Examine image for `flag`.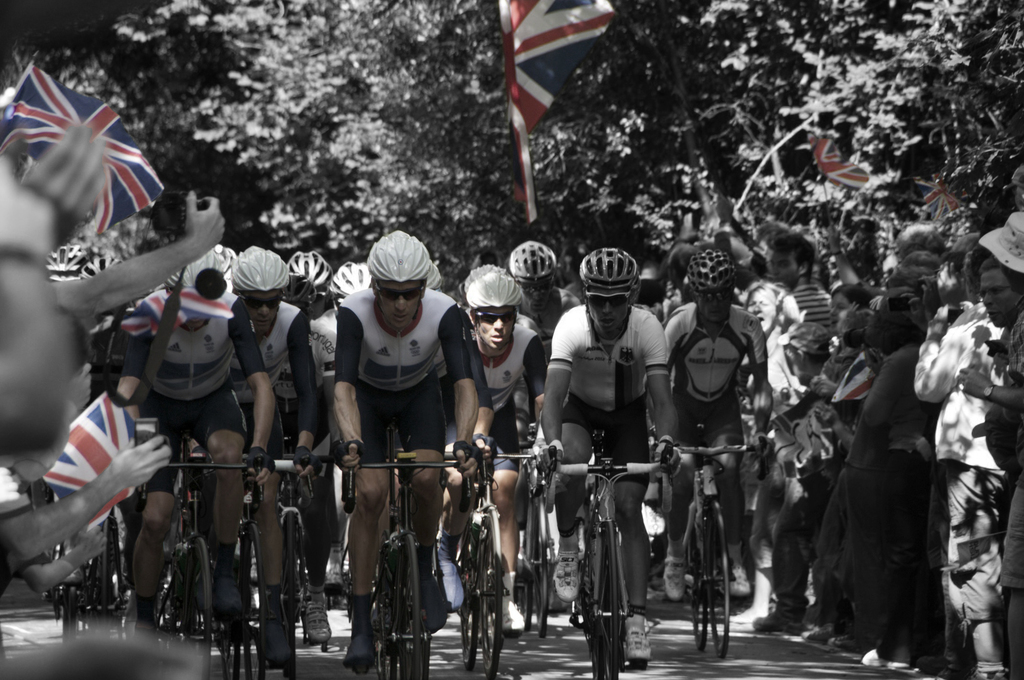
Examination result: 811:127:913:190.
